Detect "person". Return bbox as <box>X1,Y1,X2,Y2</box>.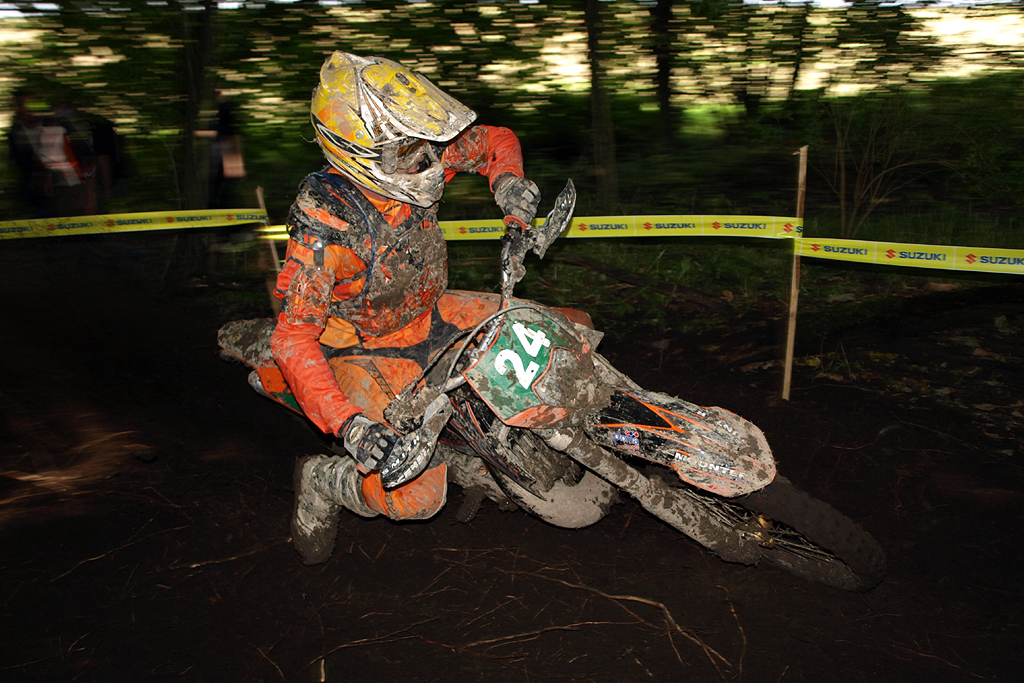
<box>261,45,549,574</box>.
